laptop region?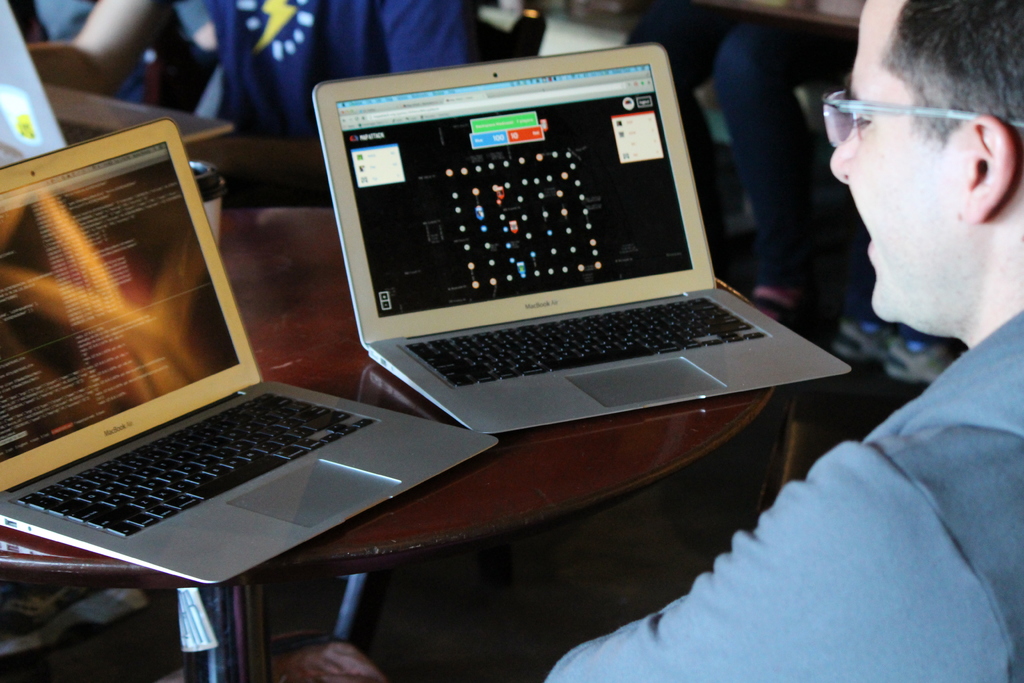
320,54,832,437
